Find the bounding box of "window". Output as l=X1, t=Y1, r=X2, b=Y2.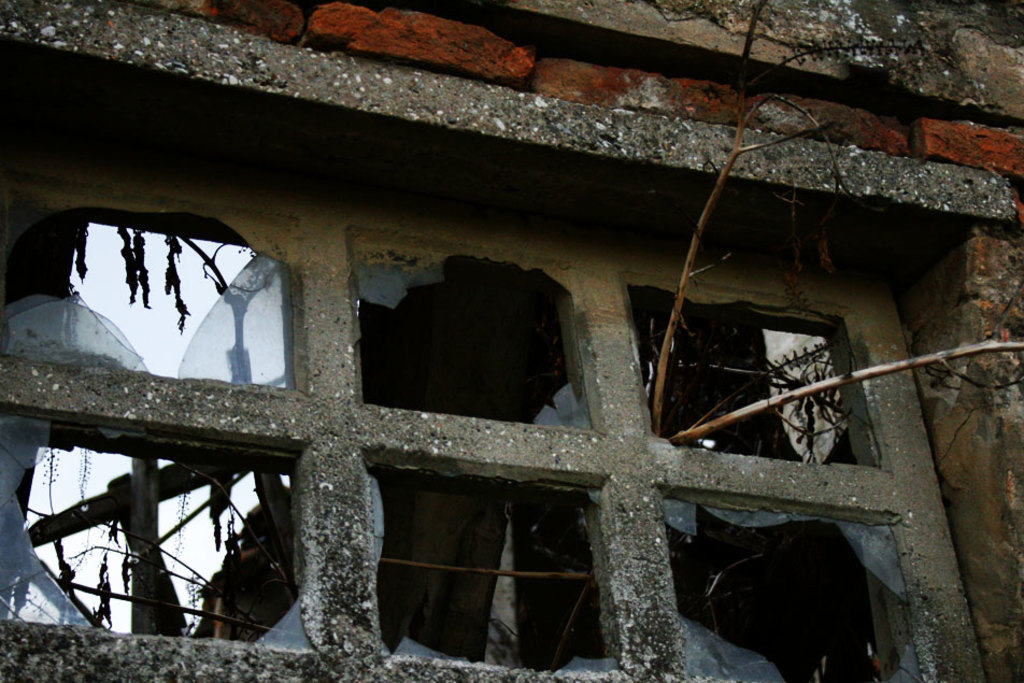
l=631, t=281, r=869, b=461.
